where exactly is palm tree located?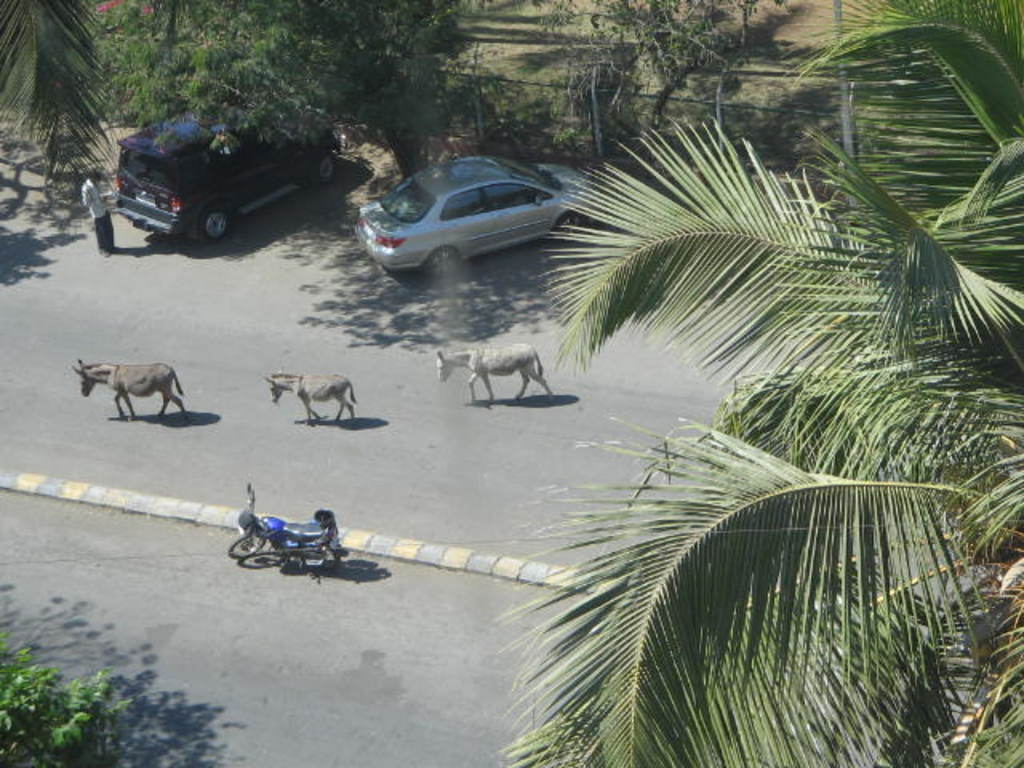
Its bounding box is Rect(0, 0, 120, 189).
